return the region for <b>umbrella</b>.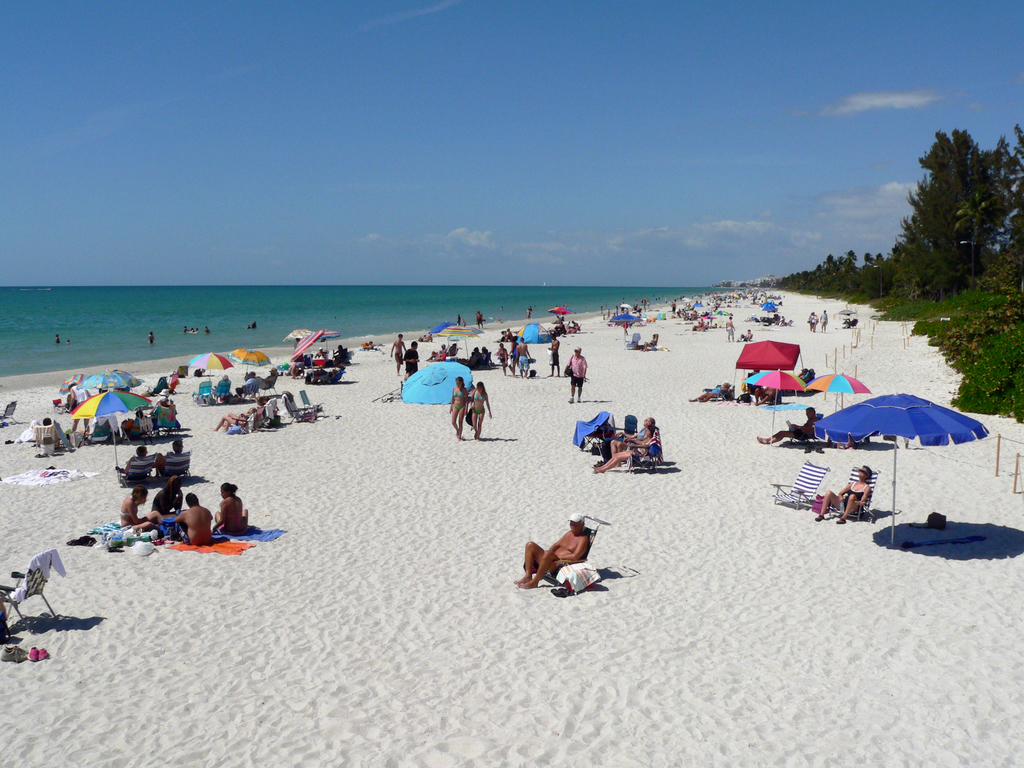
(left=82, top=369, right=138, bottom=389).
